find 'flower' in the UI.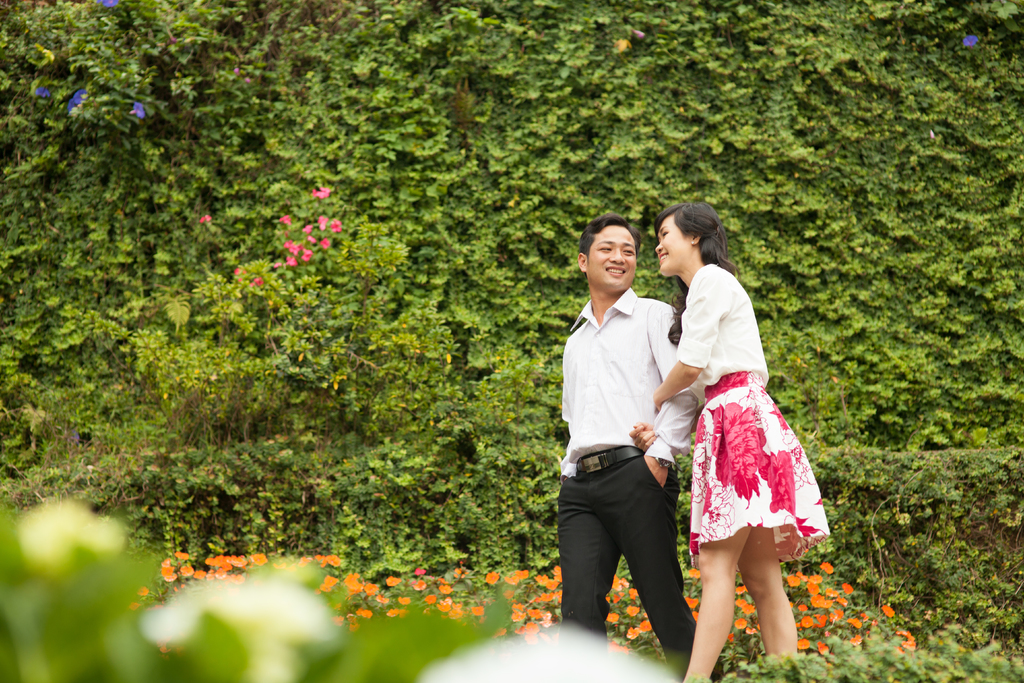
UI element at box=[686, 567, 698, 582].
